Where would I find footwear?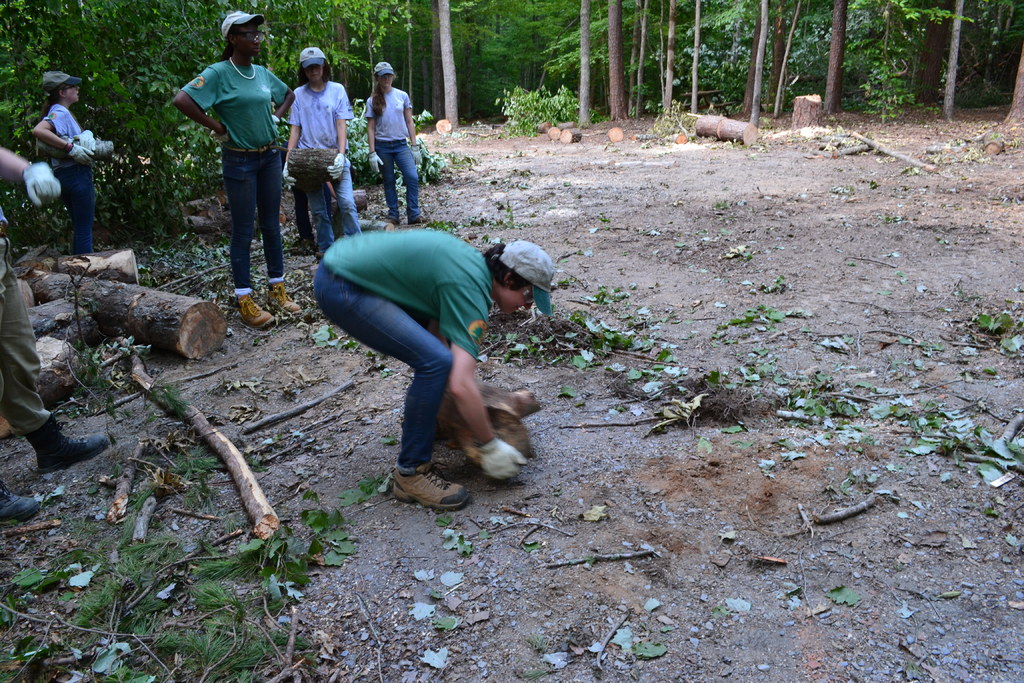
At detection(241, 290, 268, 327).
